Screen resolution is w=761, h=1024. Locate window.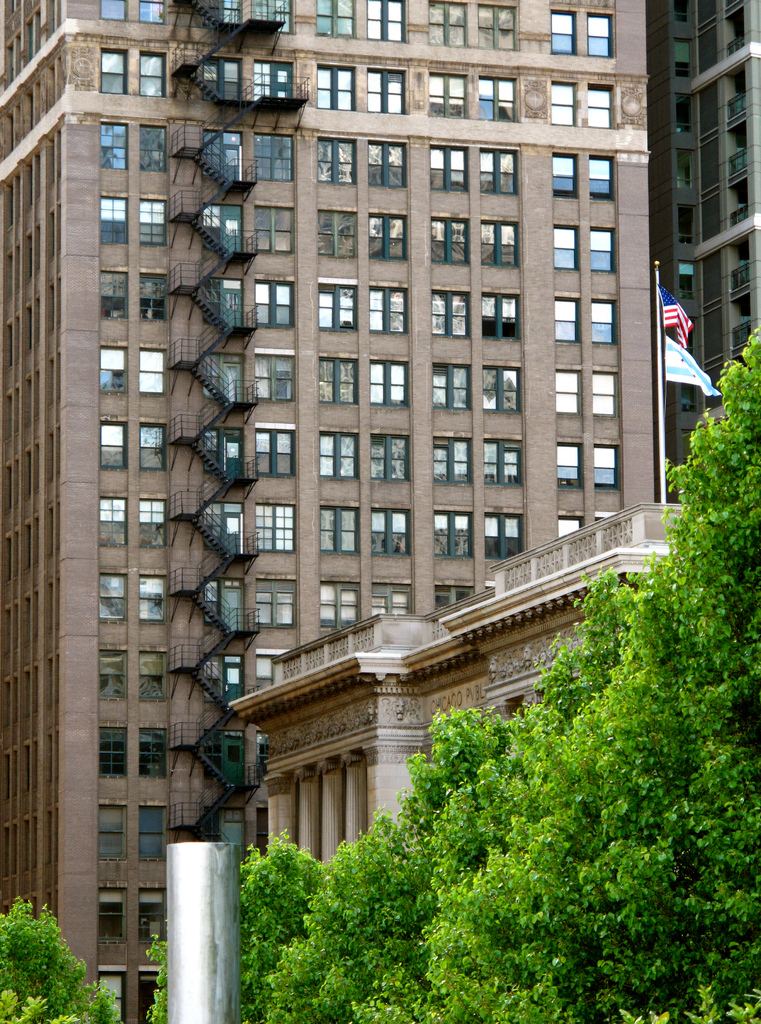
box(587, 297, 617, 346).
